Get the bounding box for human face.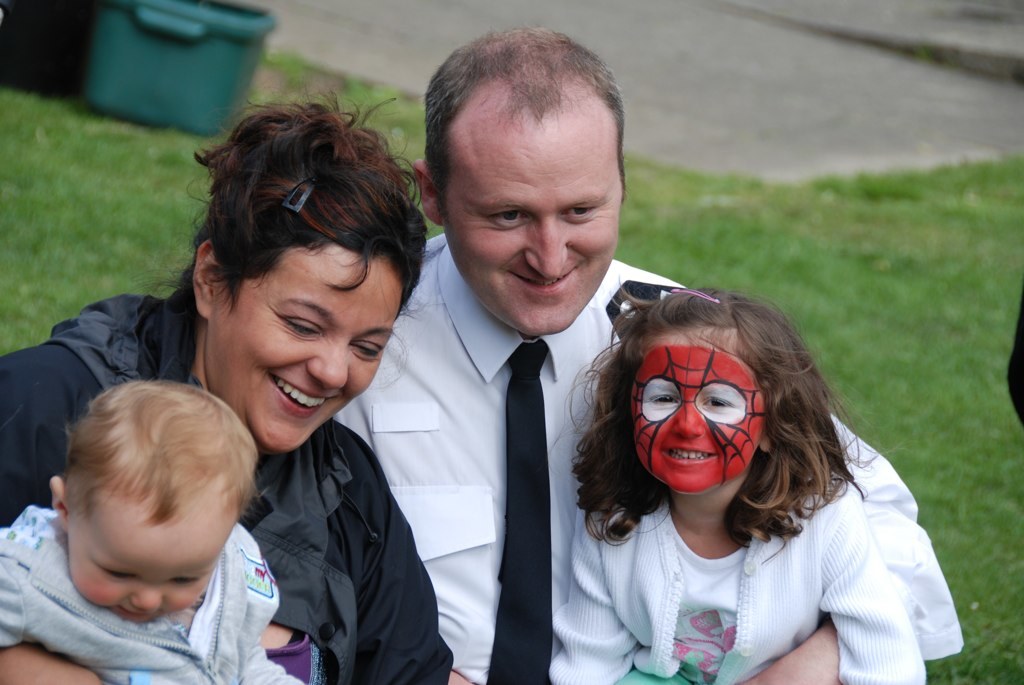
(211,248,397,454).
